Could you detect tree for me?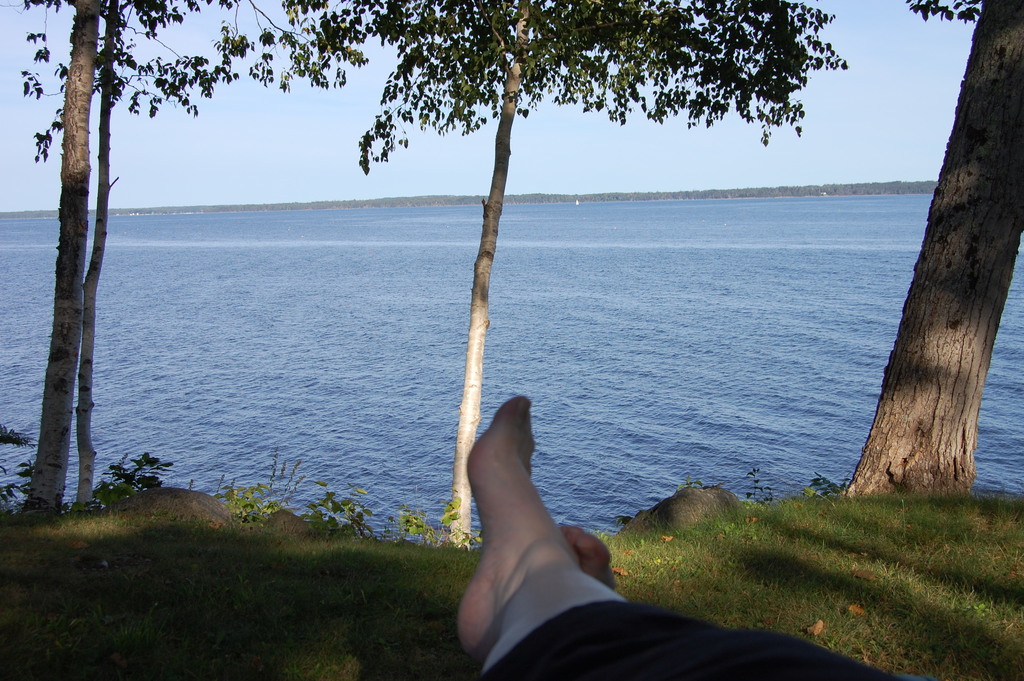
Detection result: (840, 0, 1023, 491).
